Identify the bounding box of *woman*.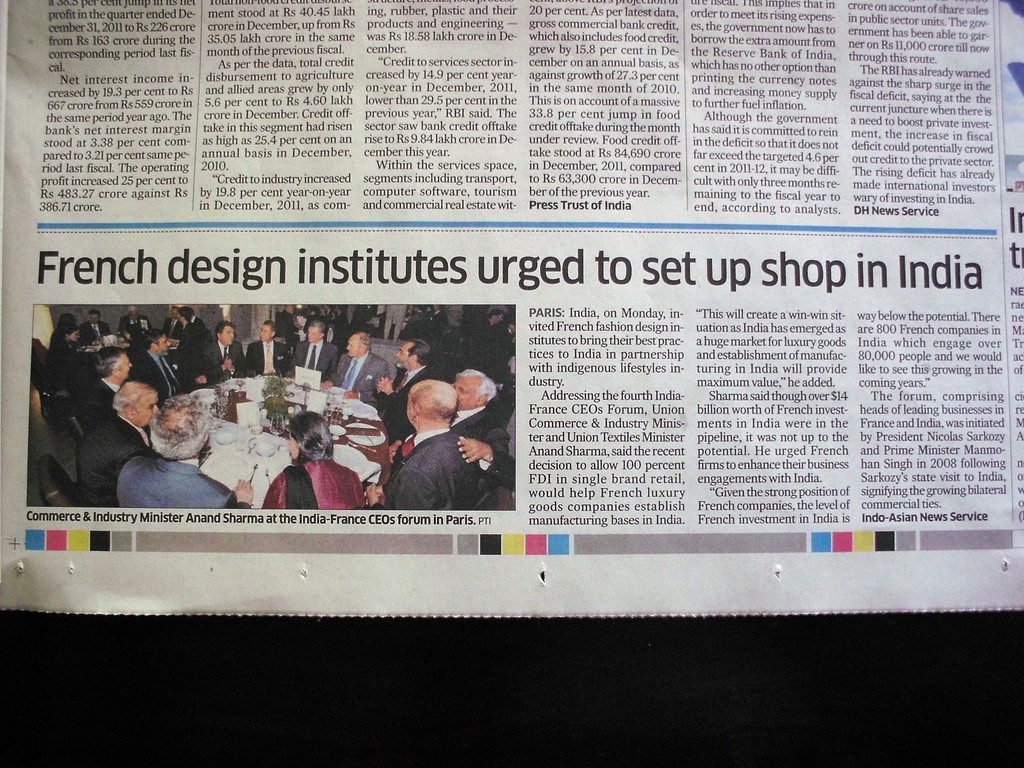
(46, 326, 90, 381).
